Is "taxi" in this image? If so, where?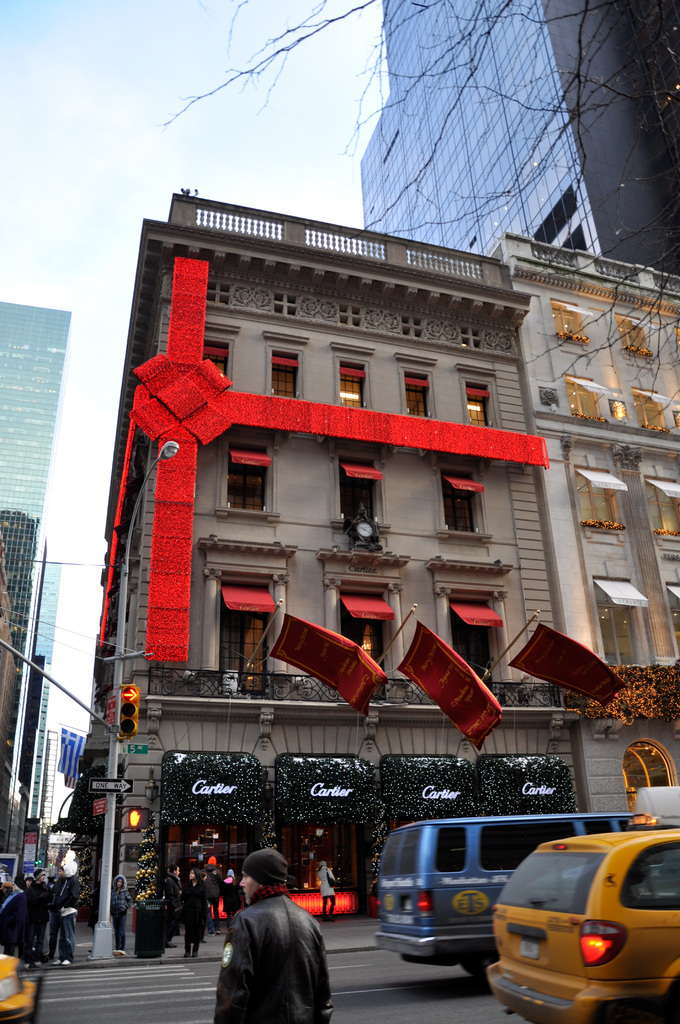
Yes, at left=0, top=950, right=39, bottom=1023.
